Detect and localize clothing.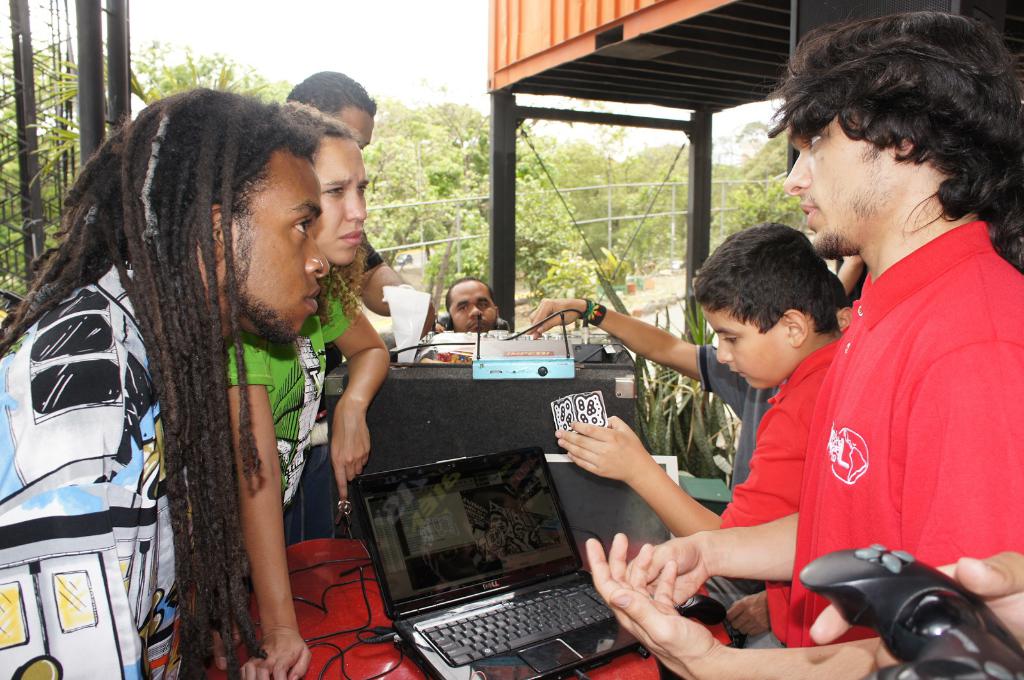
Localized at 0, 257, 198, 679.
